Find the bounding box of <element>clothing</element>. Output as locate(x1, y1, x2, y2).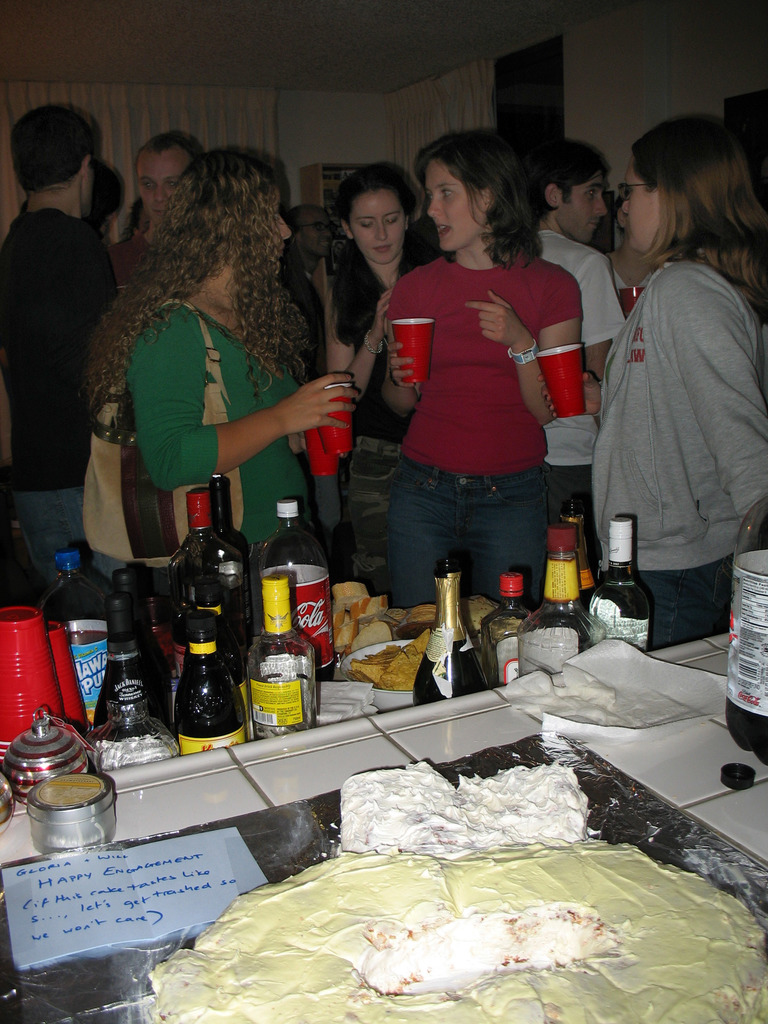
locate(0, 200, 115, 593).
